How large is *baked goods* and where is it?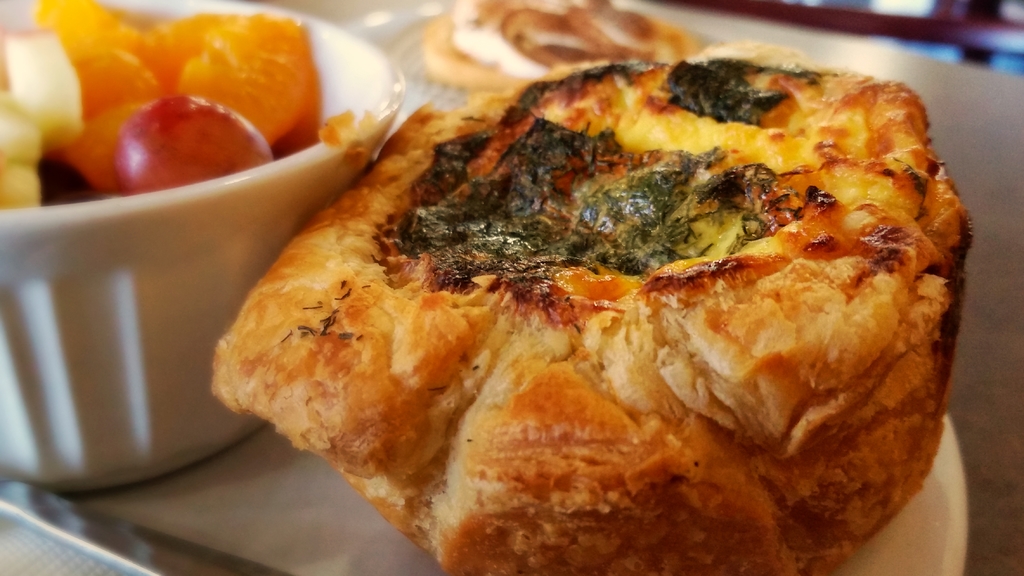
Bounding box: [x1=413, y1=0, x2=699, y2=91].
